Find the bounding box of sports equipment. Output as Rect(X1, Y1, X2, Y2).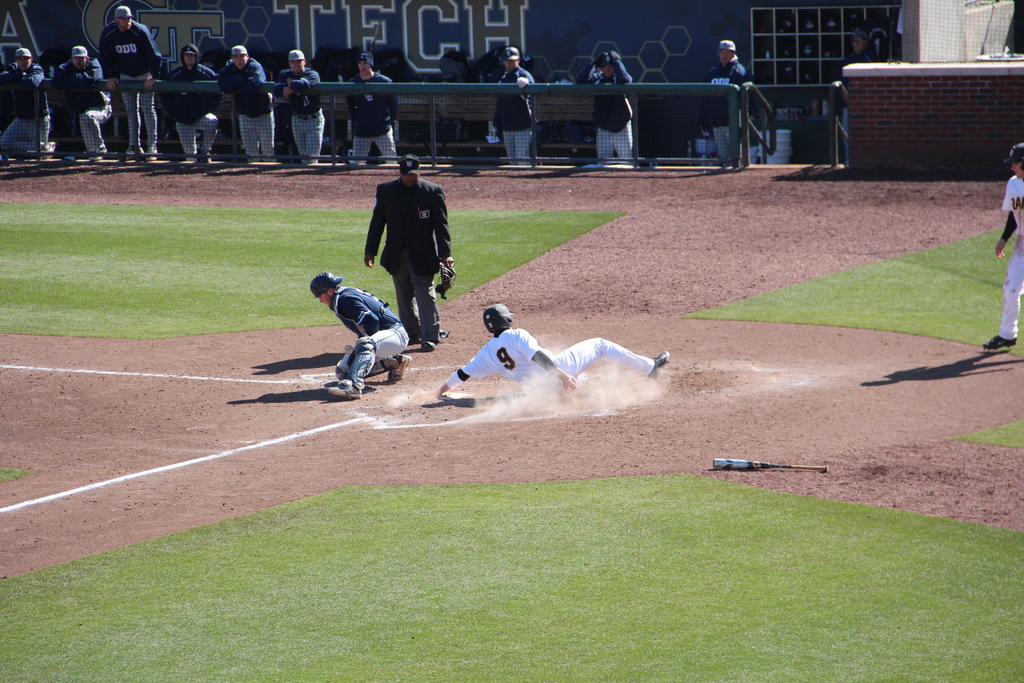
Rect(435, 261, 455, 300).
